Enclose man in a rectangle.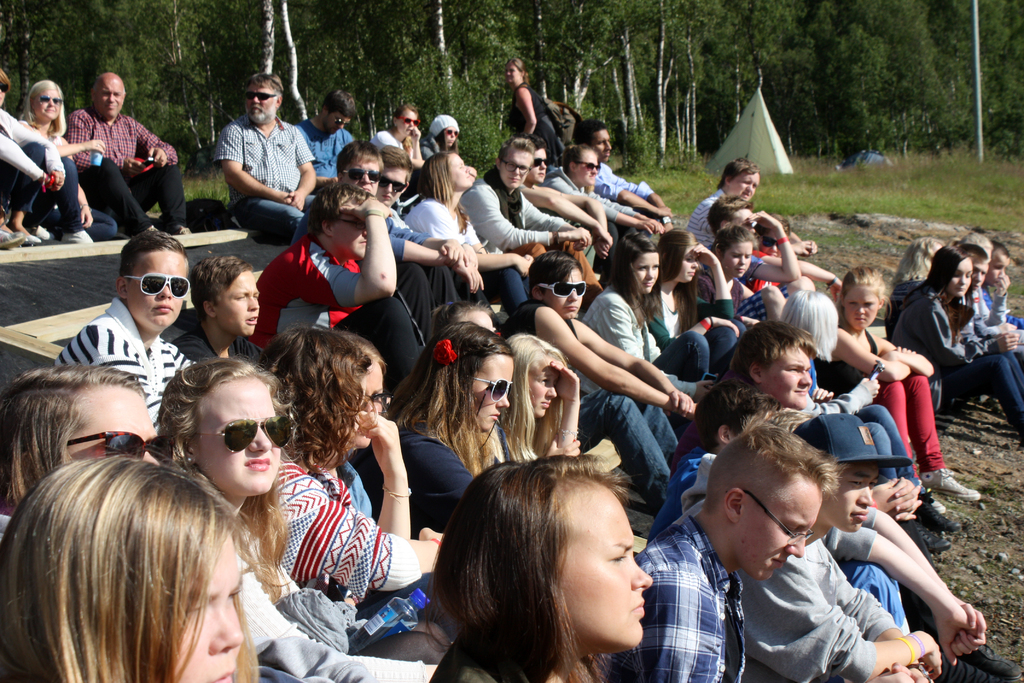
376:142:454:256.
